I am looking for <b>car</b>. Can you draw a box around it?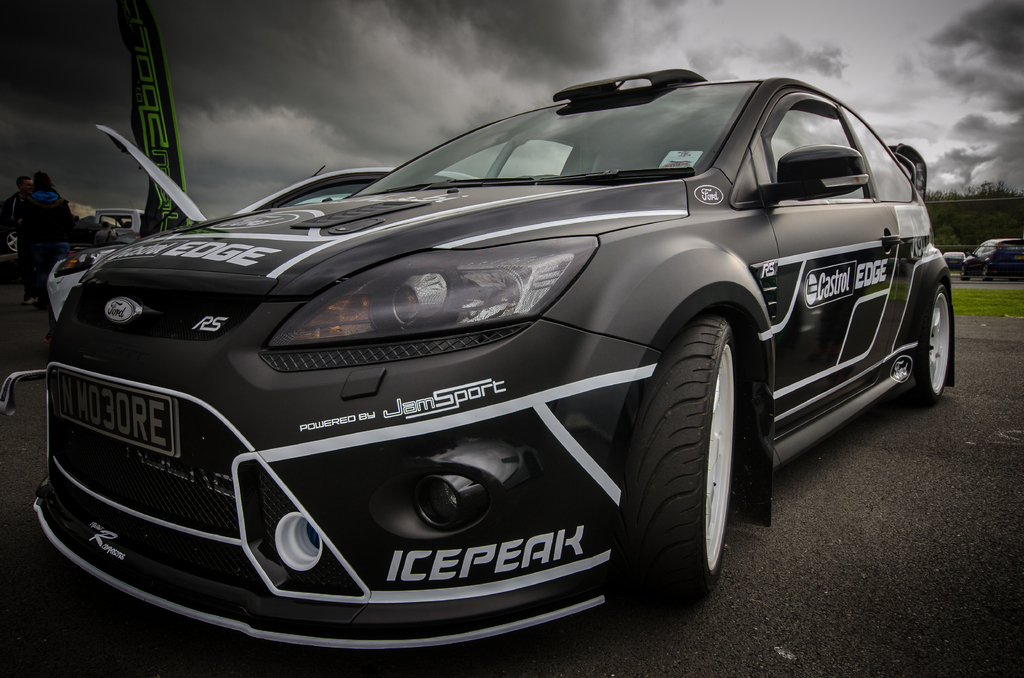
Sure, the bounding box is x1=295 y1=194 x2=349 y2=204.
